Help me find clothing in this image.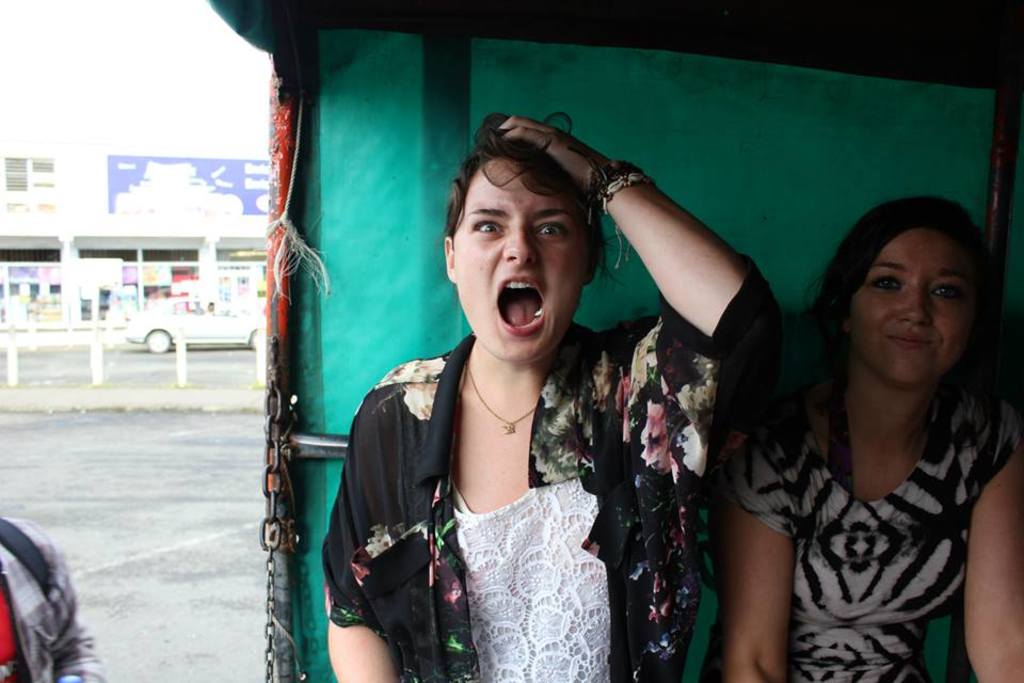
Found it: region(0, 514, 105, 682).
